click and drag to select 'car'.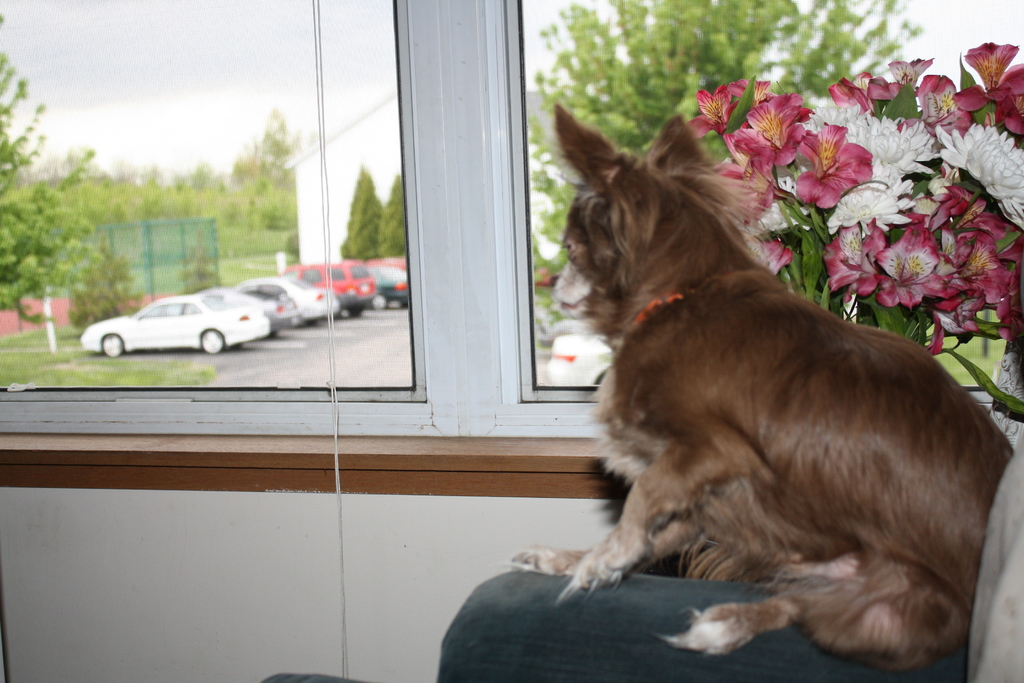
Selection: region(243, 288, 303, 333).
